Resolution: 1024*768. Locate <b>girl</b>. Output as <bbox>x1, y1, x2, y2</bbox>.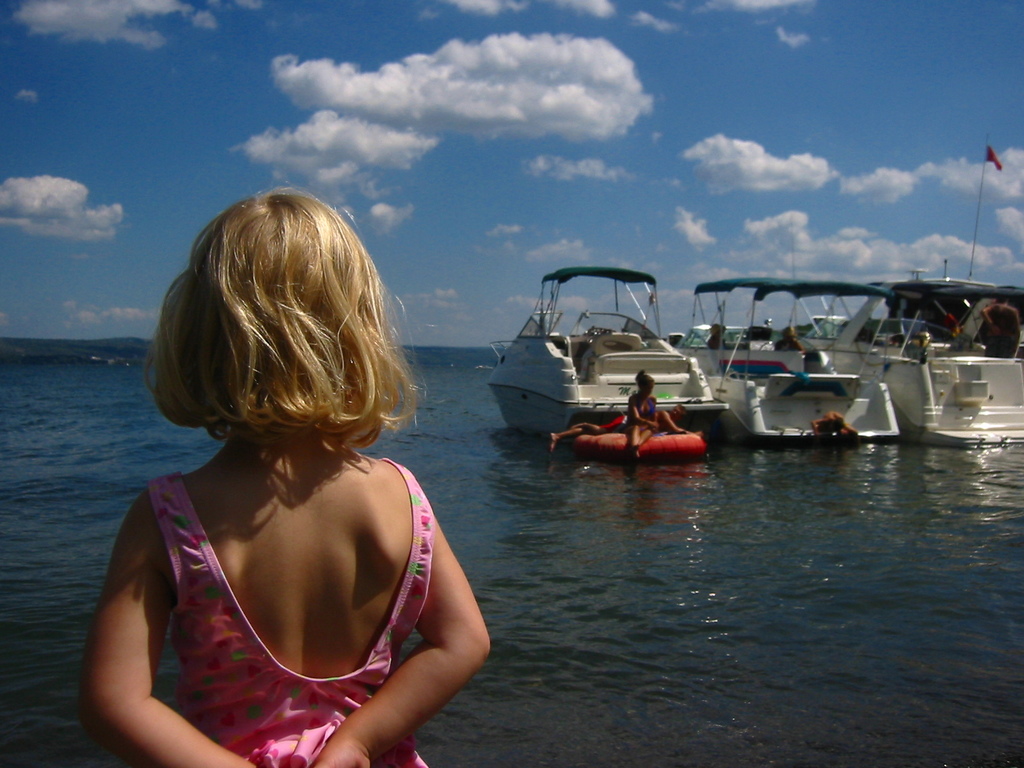
<bbox>623, 368, 659, 458</bbox>.
